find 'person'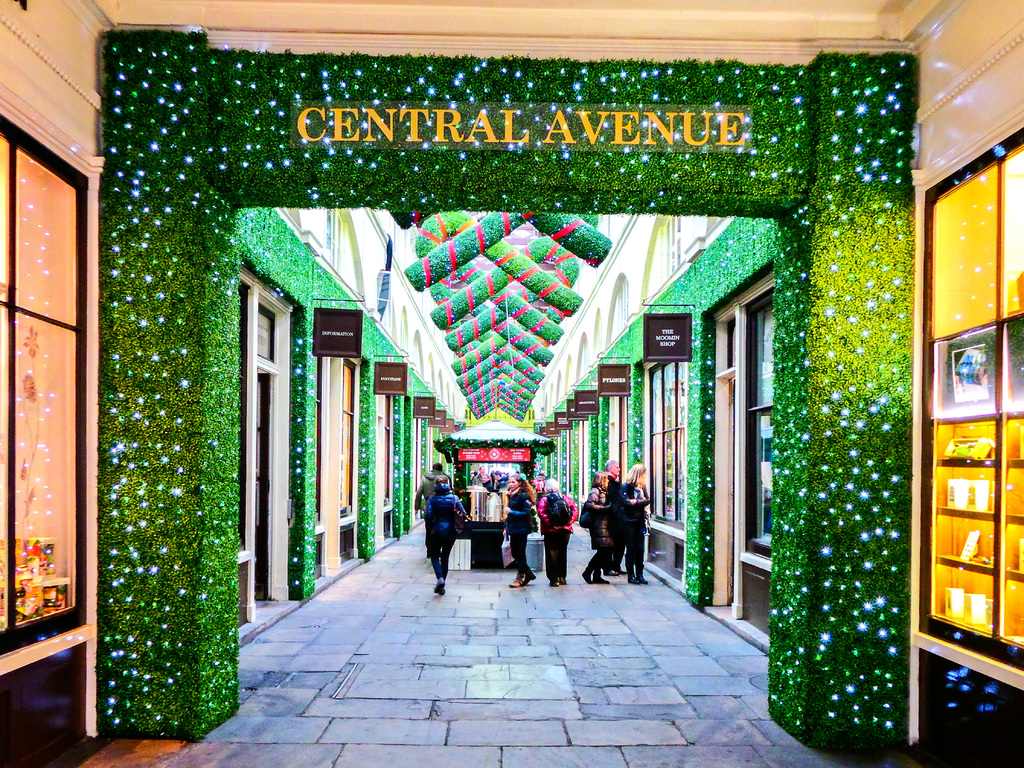
select_region(502, 472, 535, 585)
